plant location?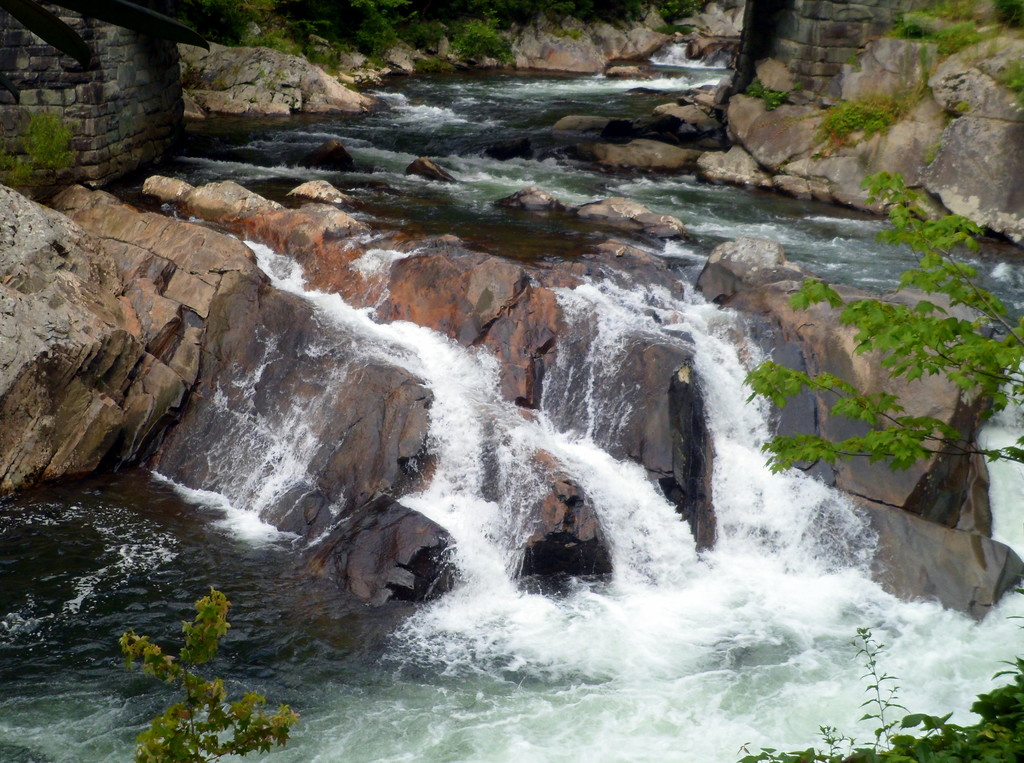
detection(436, 0, 525, 72)
